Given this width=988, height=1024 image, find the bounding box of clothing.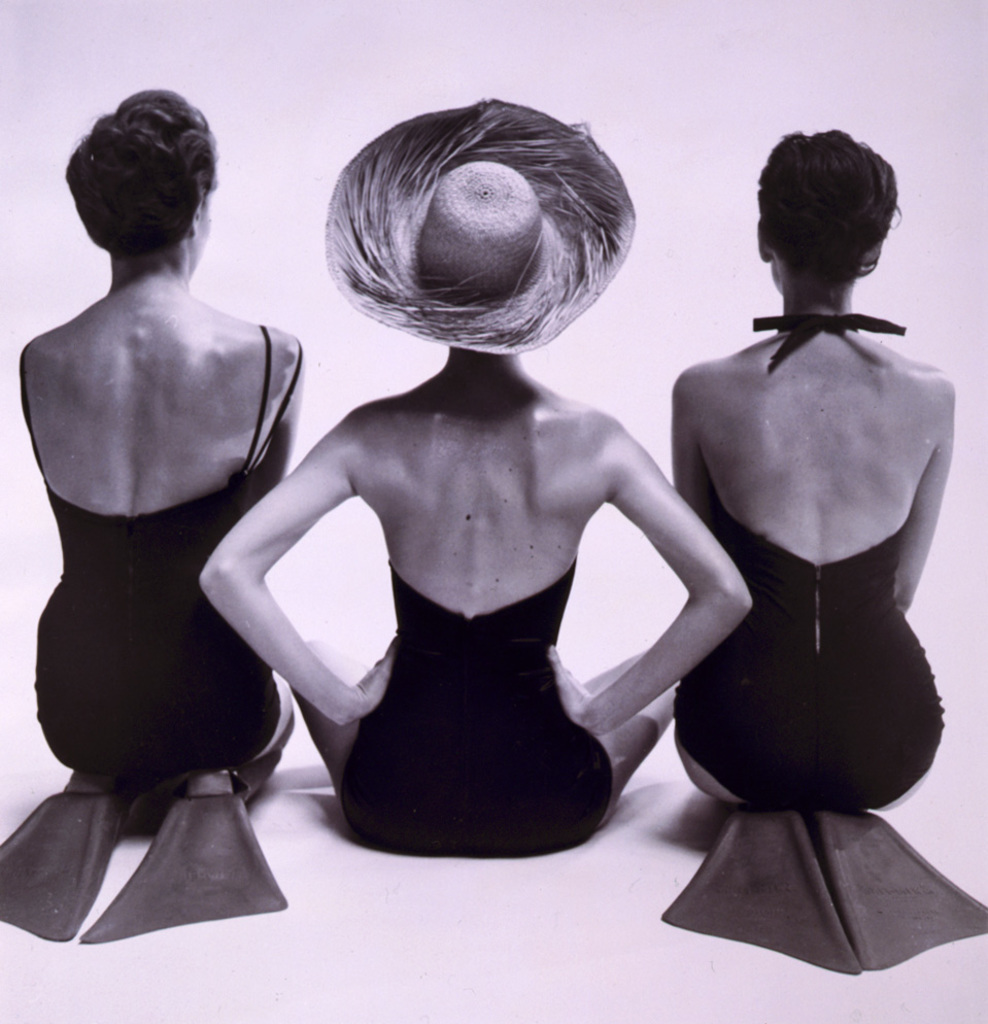
select_region(26, 326, 282, 799).
